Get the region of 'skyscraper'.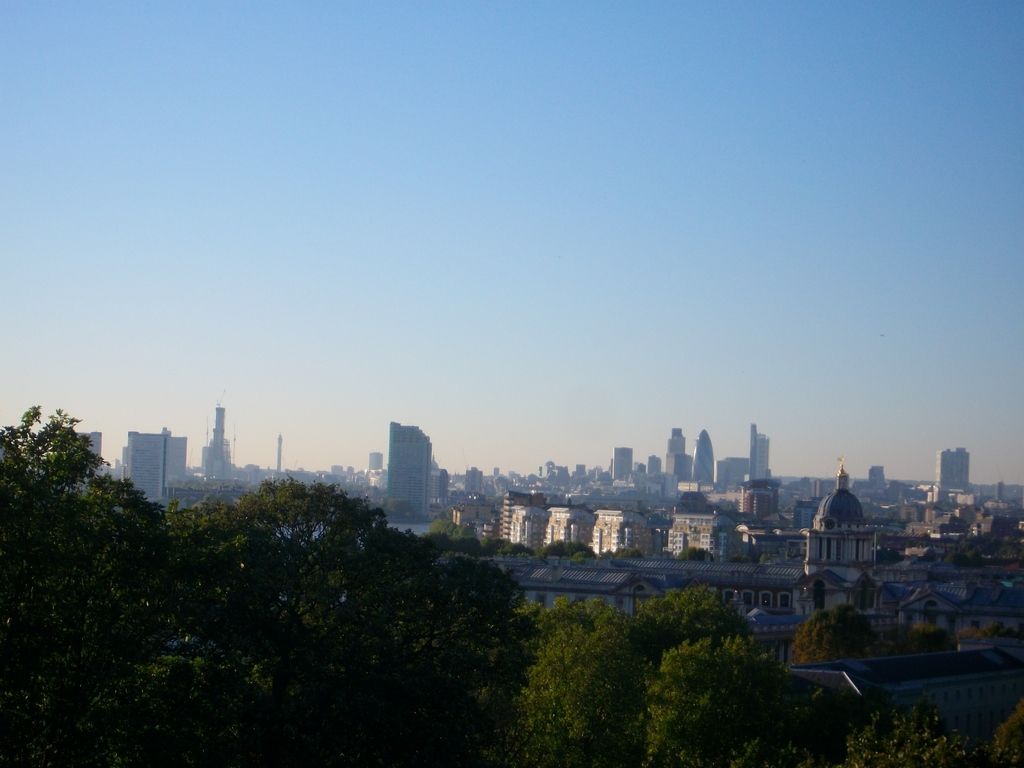
(x1=665, y1=425, x2=680, y2=482).
